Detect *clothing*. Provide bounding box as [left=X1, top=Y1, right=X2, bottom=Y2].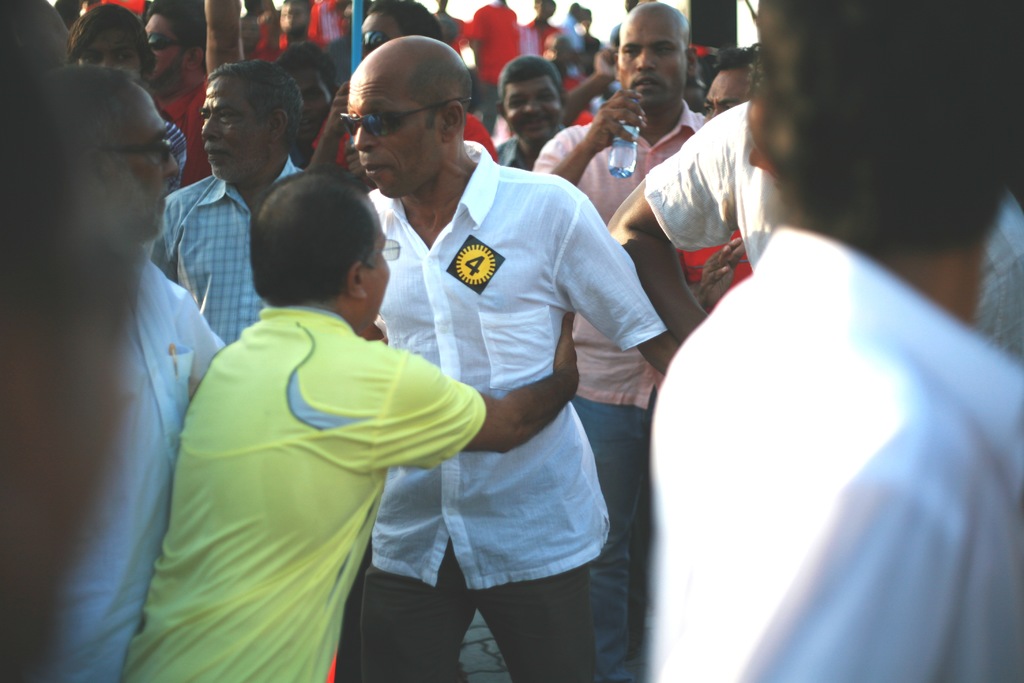
[left=305, top=0, right=346, bottom=51].
